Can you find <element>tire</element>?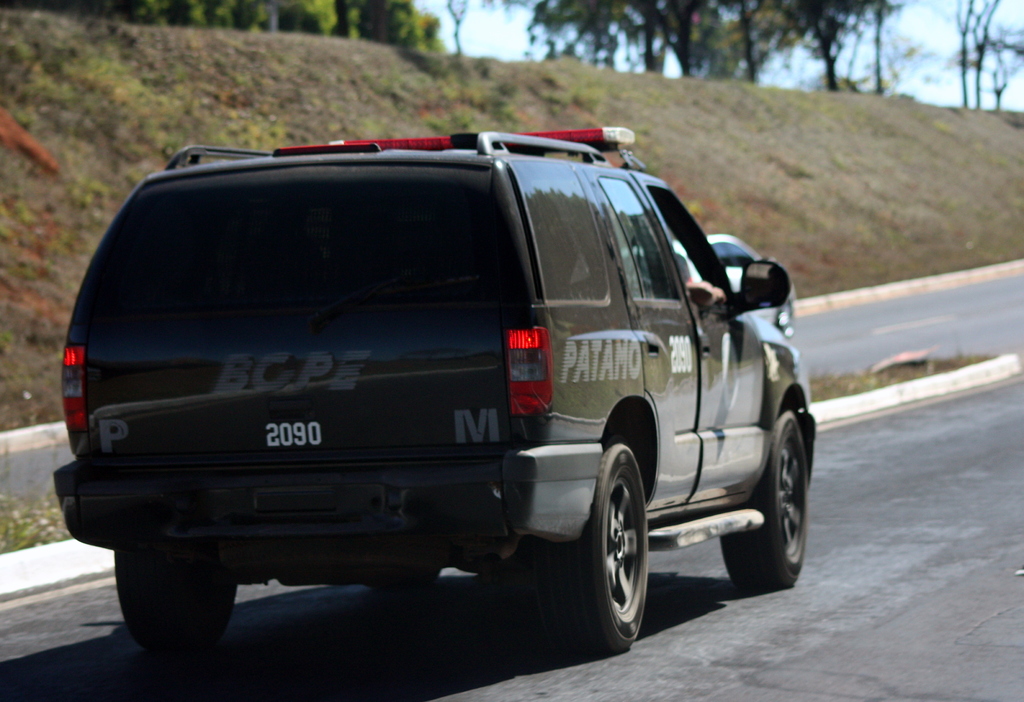
Yes, bounding box: left=721, top=411, right=811, bottom=589.
